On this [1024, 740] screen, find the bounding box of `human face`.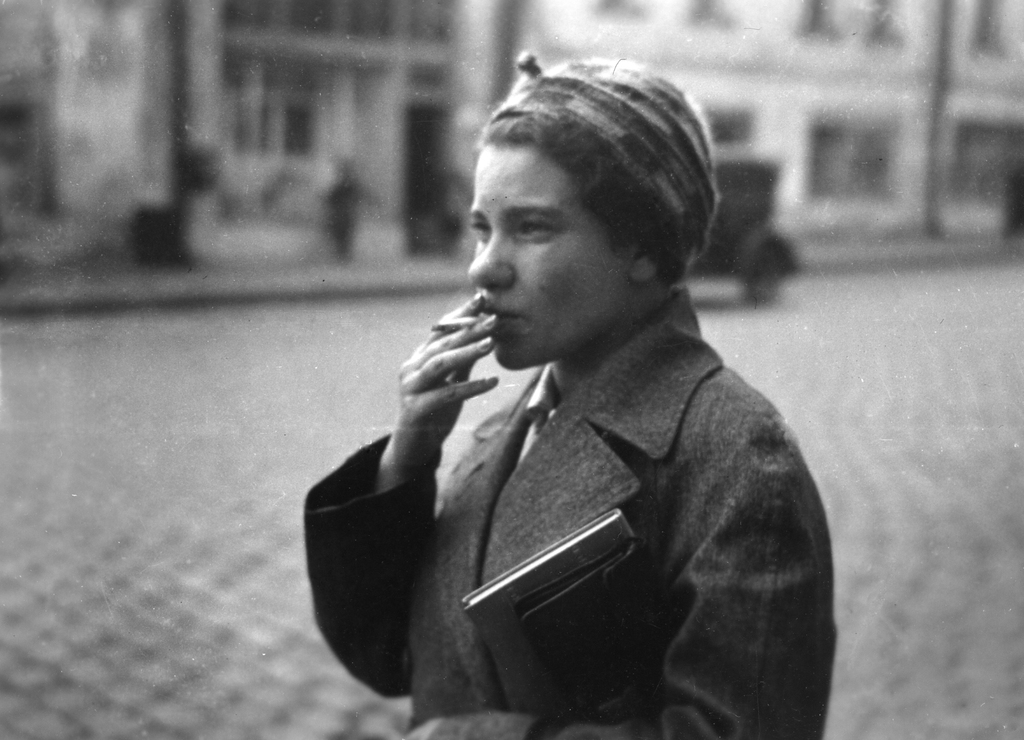
Bounding box: l=459, t=144, r=645, b=373.
